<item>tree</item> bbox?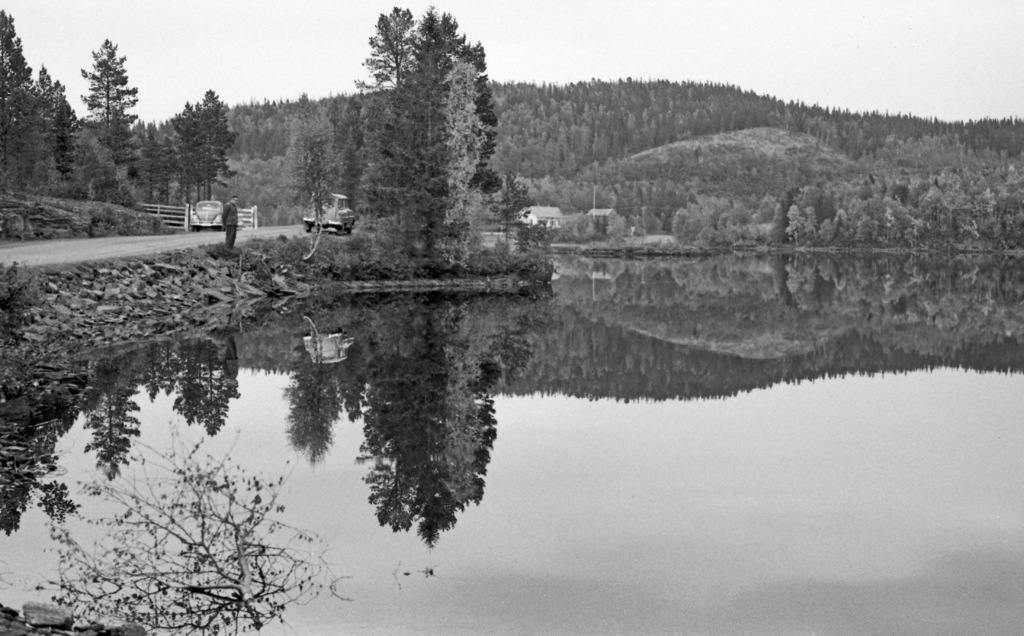
[left=394, top=10, right=494, bottom=218]
